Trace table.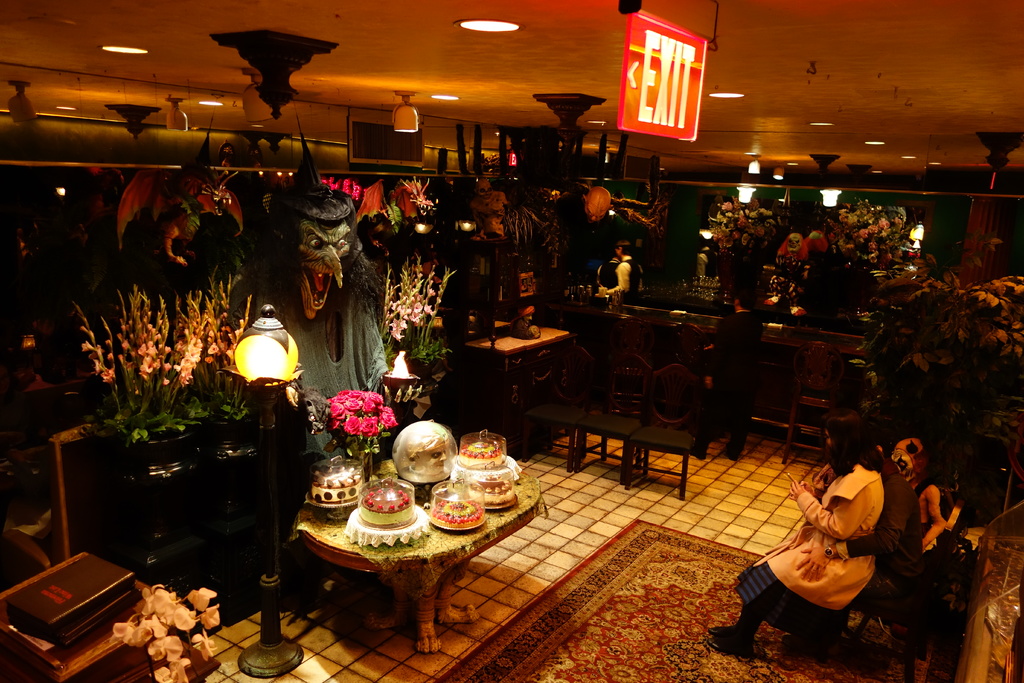
Traced to rect(278, 456, 543, 660).
